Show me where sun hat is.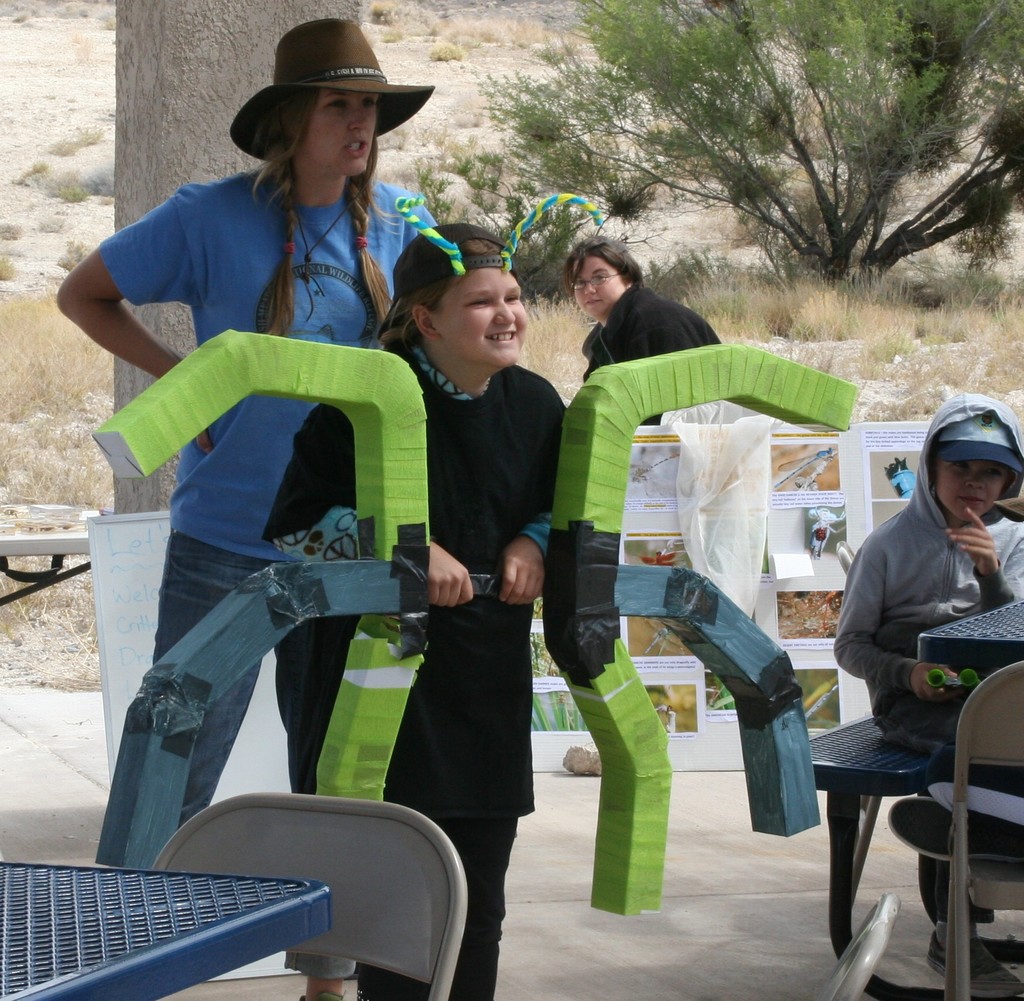
sun hat is at (931, 415, 1023, 477).
